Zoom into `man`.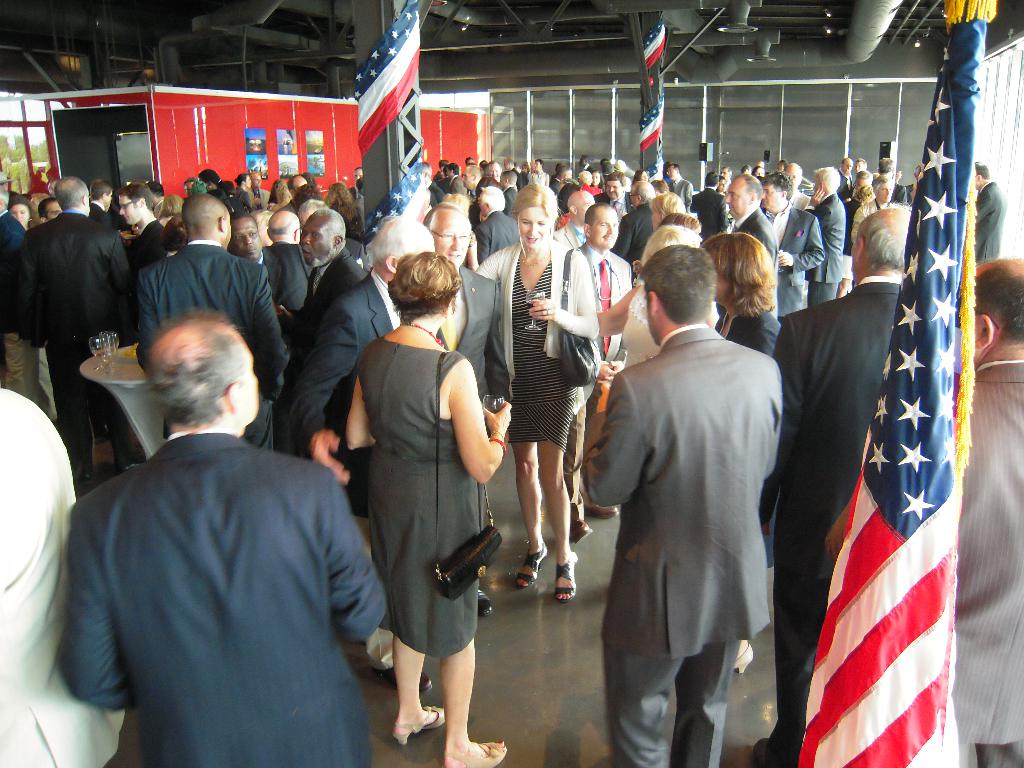
Zoom target: x1=131, y1=198, x2=303, y2=452.
